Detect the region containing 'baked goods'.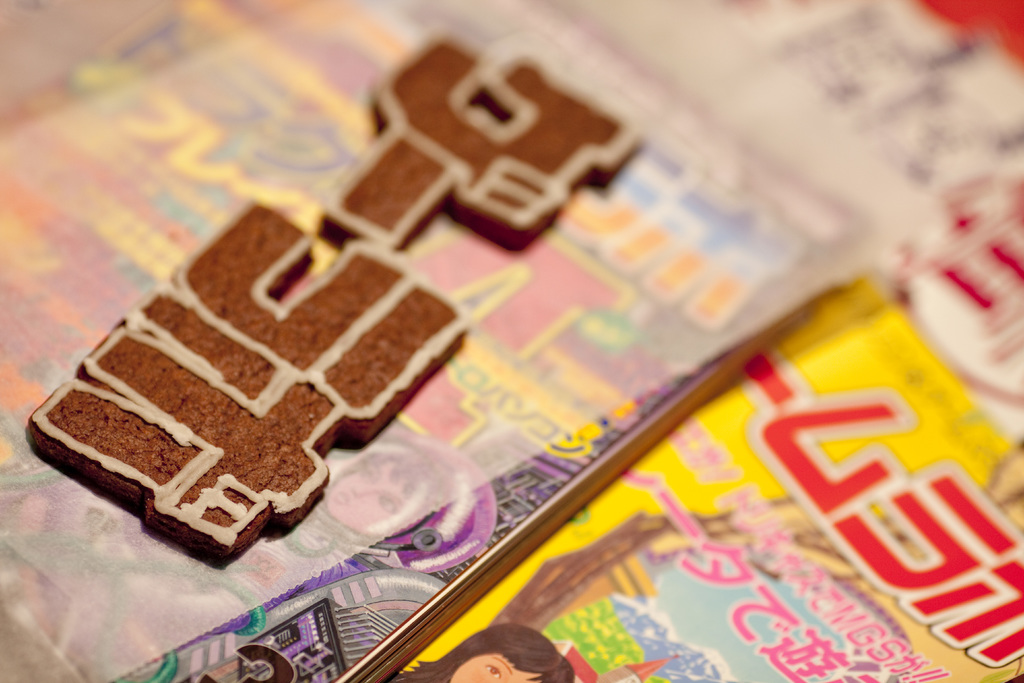
<box>309,25,644,259</box>.
